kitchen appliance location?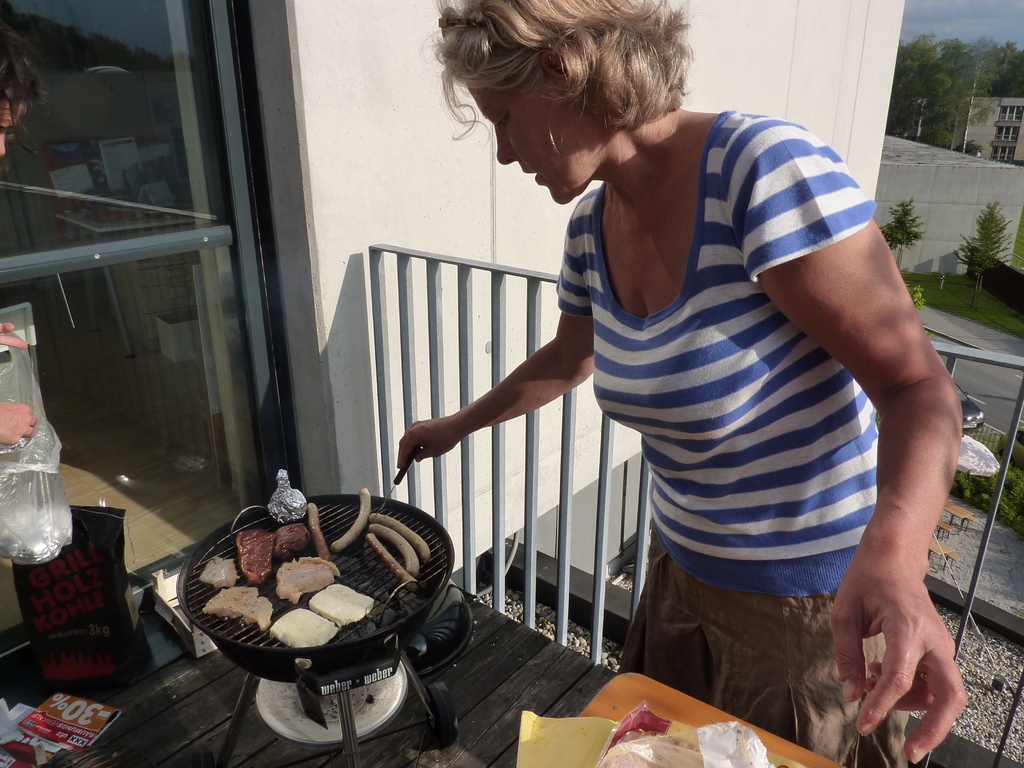
region(528, 675, 844, 767)
